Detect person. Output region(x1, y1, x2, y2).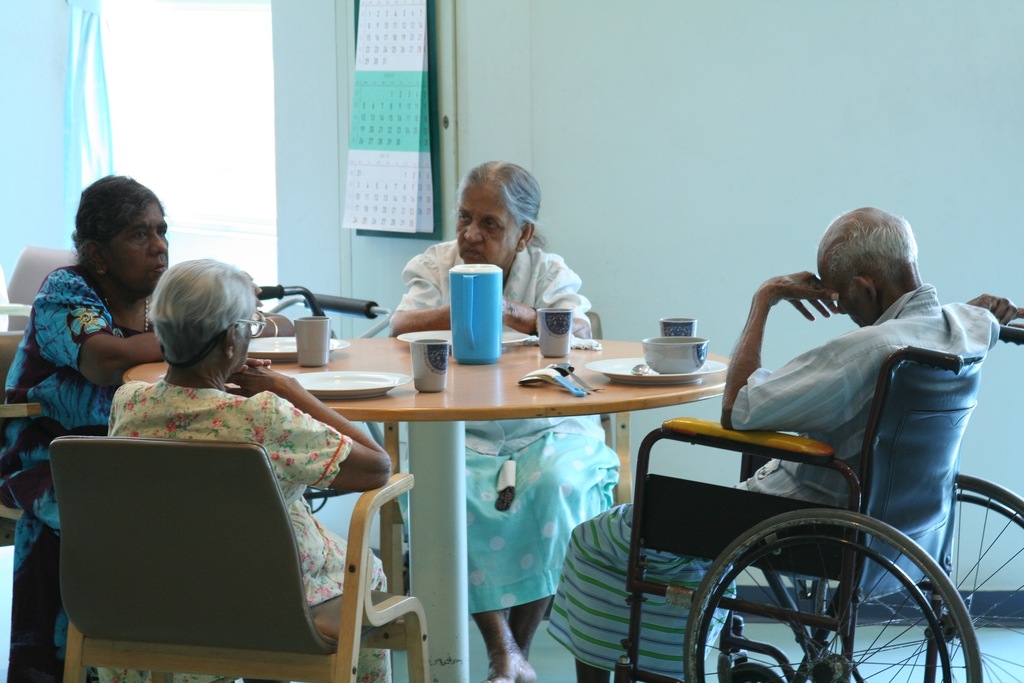
region(0, 170, 299, 682).
